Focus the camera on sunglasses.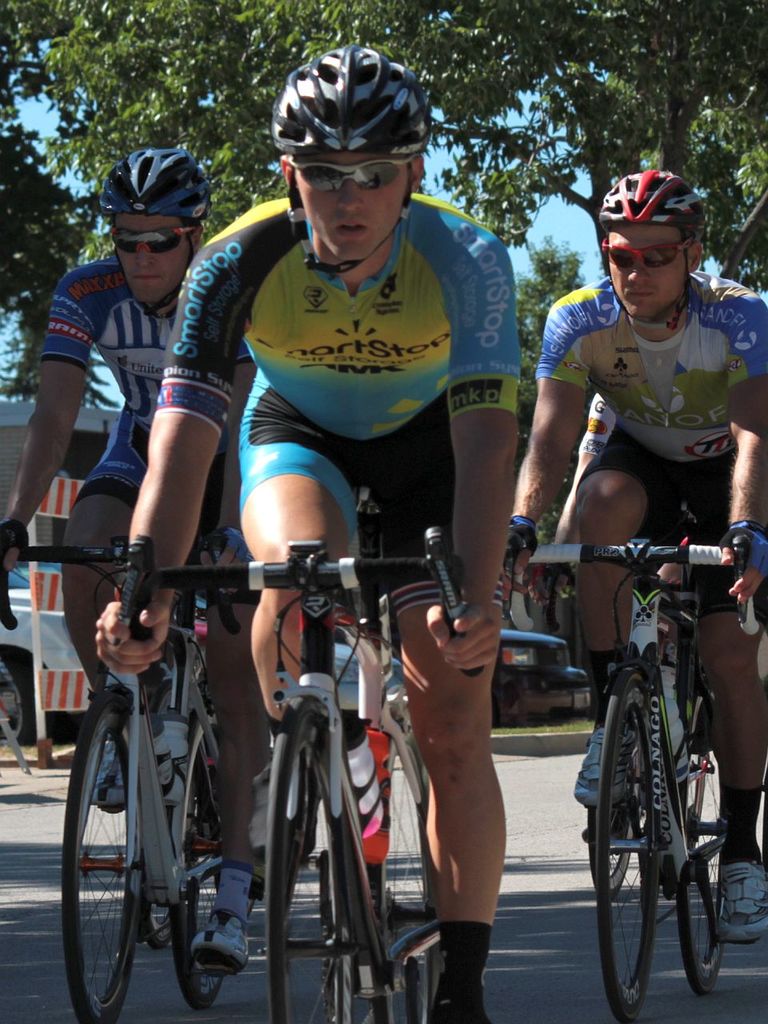
Focus region: locate(606, 230, 698, 277).
